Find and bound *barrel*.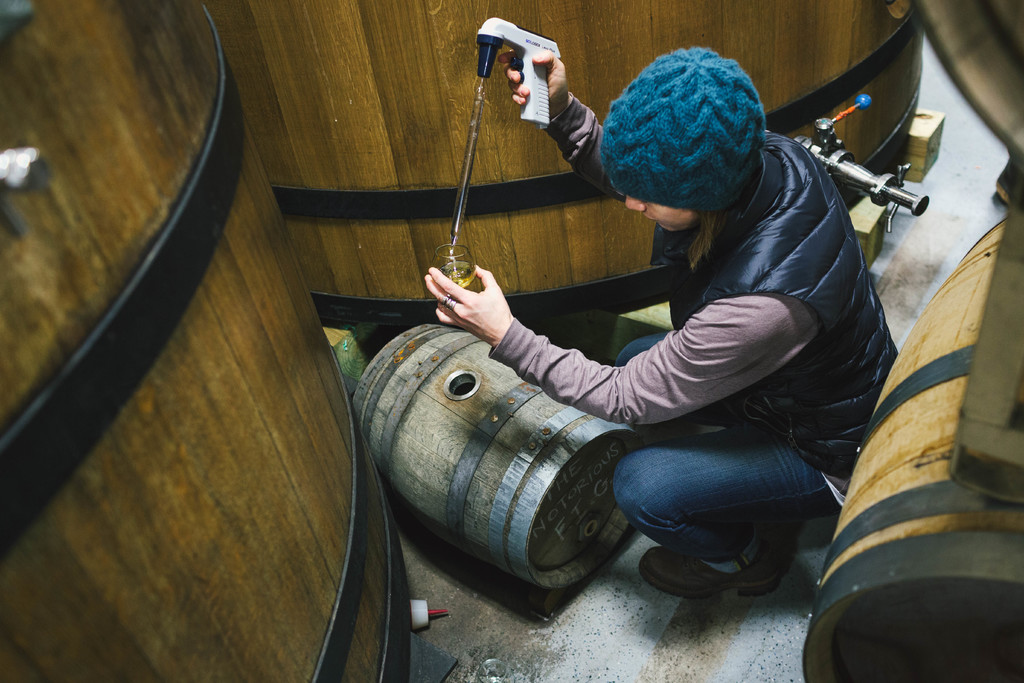
Bound: {"x1": 0, "y1": 0, "x2": 412, "y2": 682}.
